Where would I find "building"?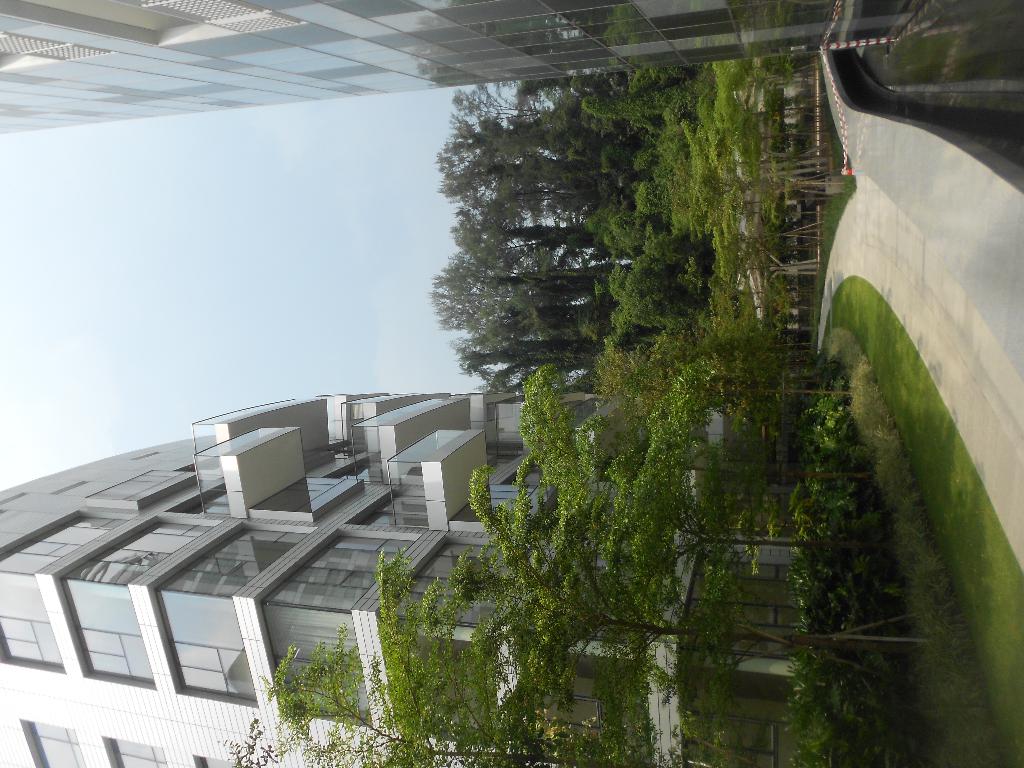
At [x1=0, y1=386, x2=806, y2=767].
